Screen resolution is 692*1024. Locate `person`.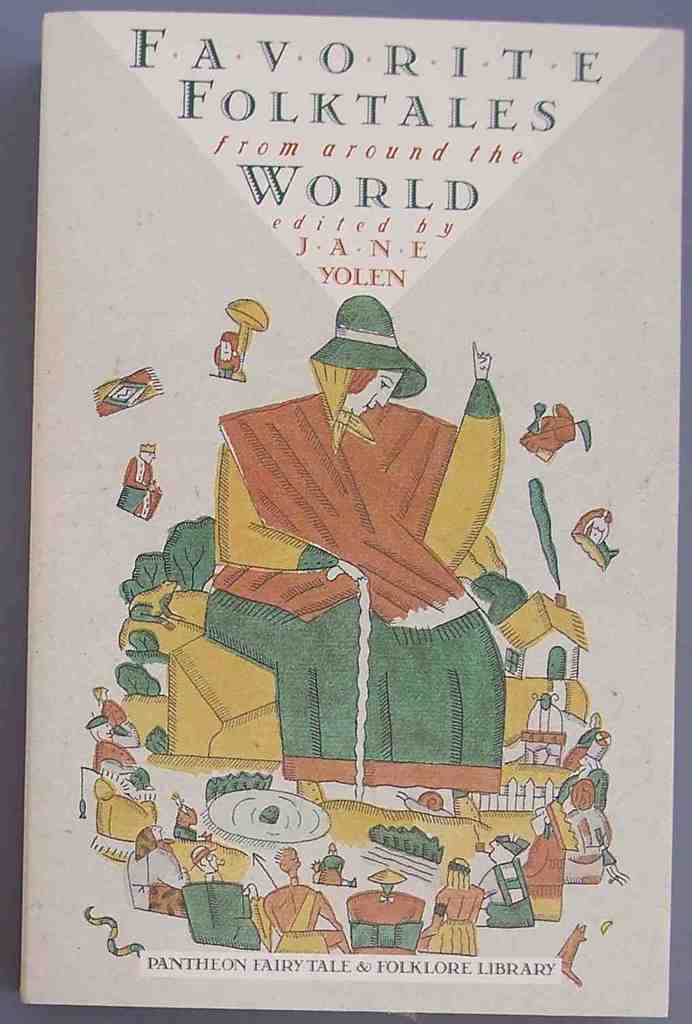
[x1=521, y1=799, x2=578, y2=924].
